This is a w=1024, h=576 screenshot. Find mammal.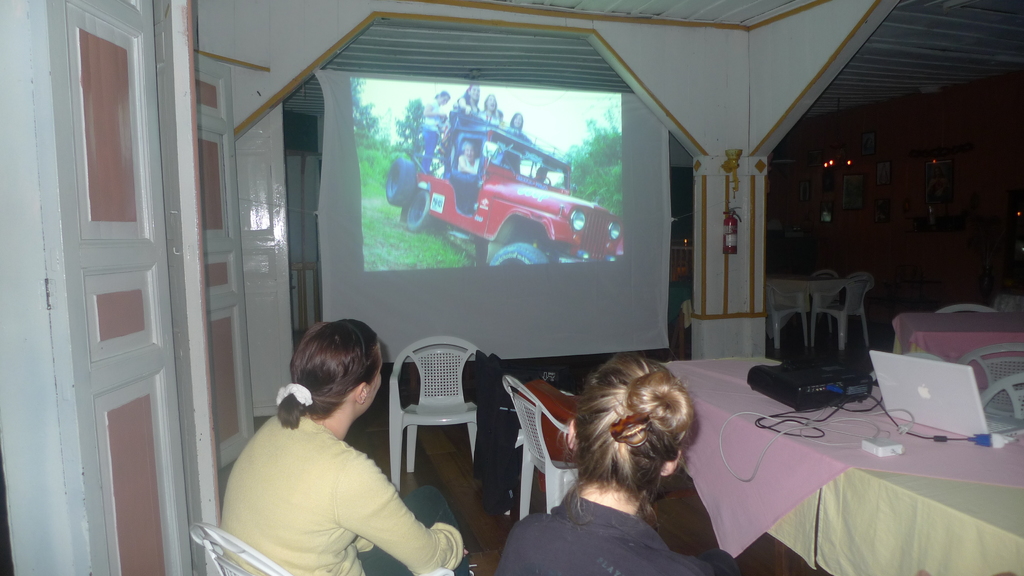
Bounding box: box(532, 167, 548, 189).
